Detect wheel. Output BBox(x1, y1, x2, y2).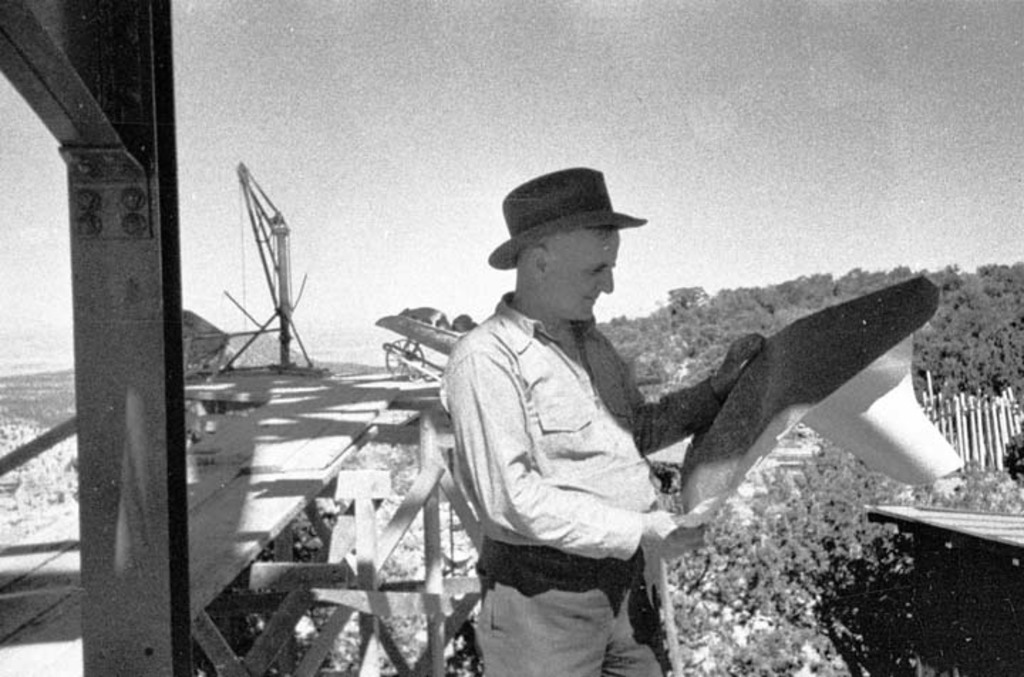
BBox(387, 337, 425, 380).
